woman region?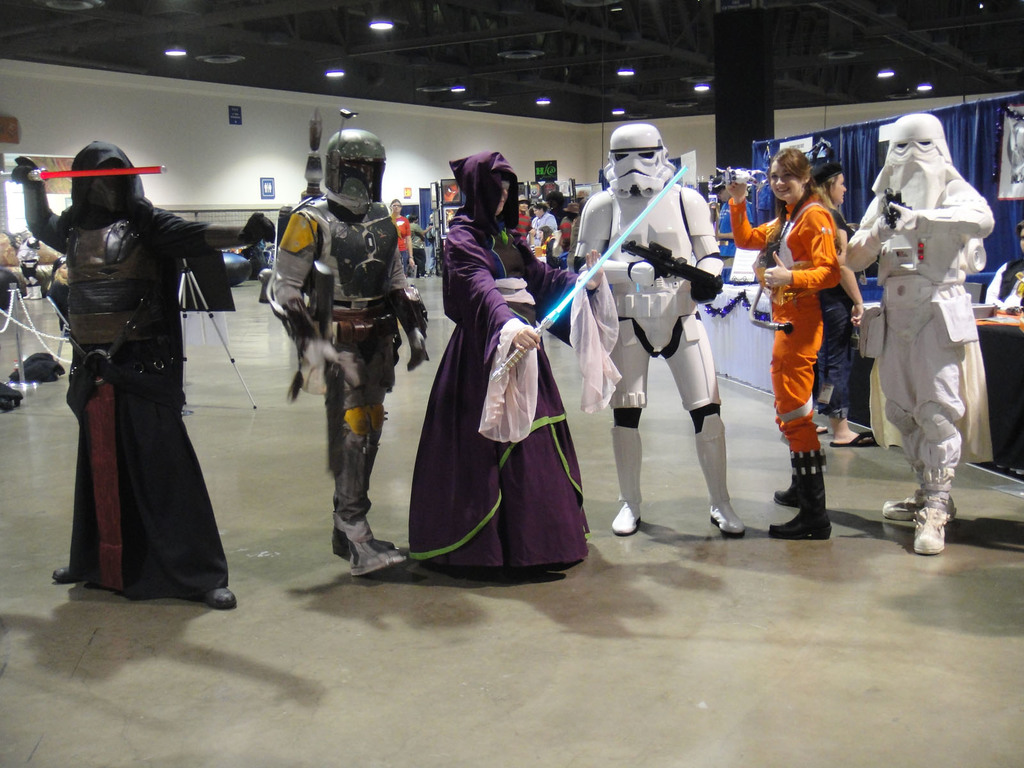
{"x1": 410, "y1": 159, "x2": 556, "y2": 589}
